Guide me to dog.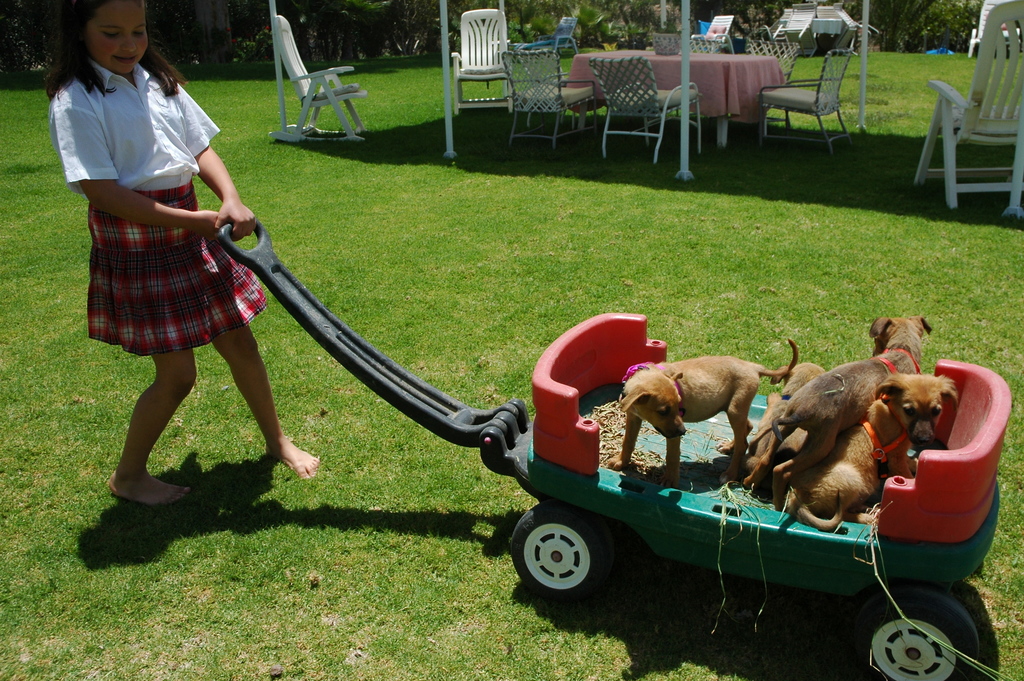
Guidance: 616,339,804,493.
